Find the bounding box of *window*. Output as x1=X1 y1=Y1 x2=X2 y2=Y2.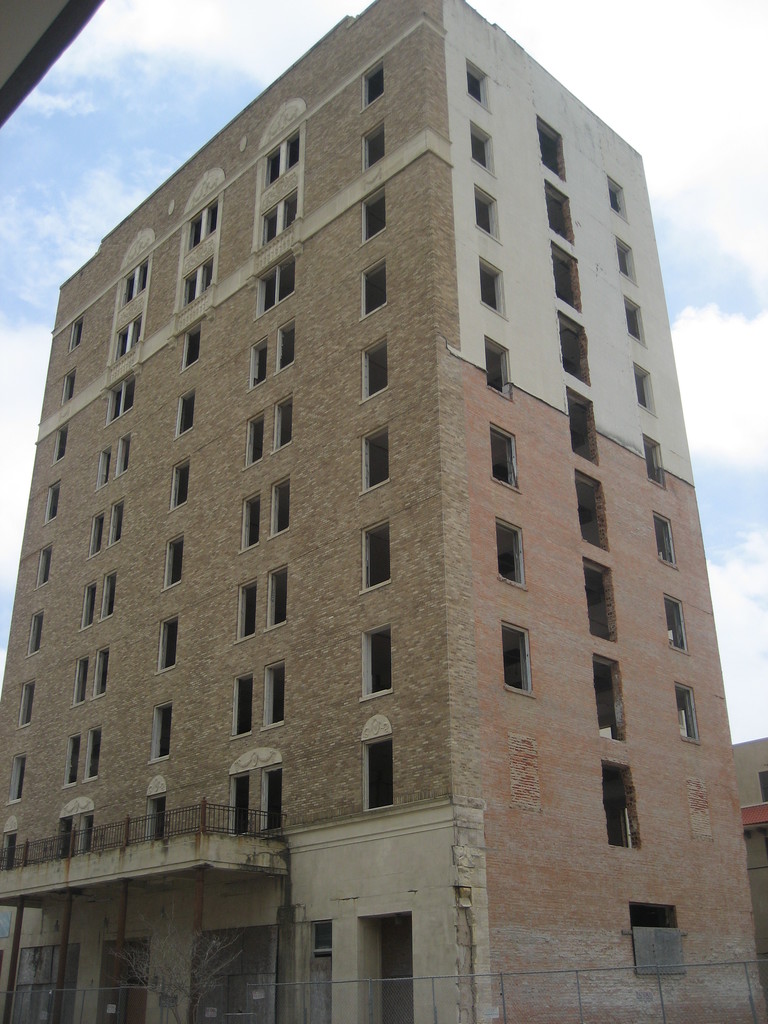
x1=72 y1=652 x2=86 y2=708.
